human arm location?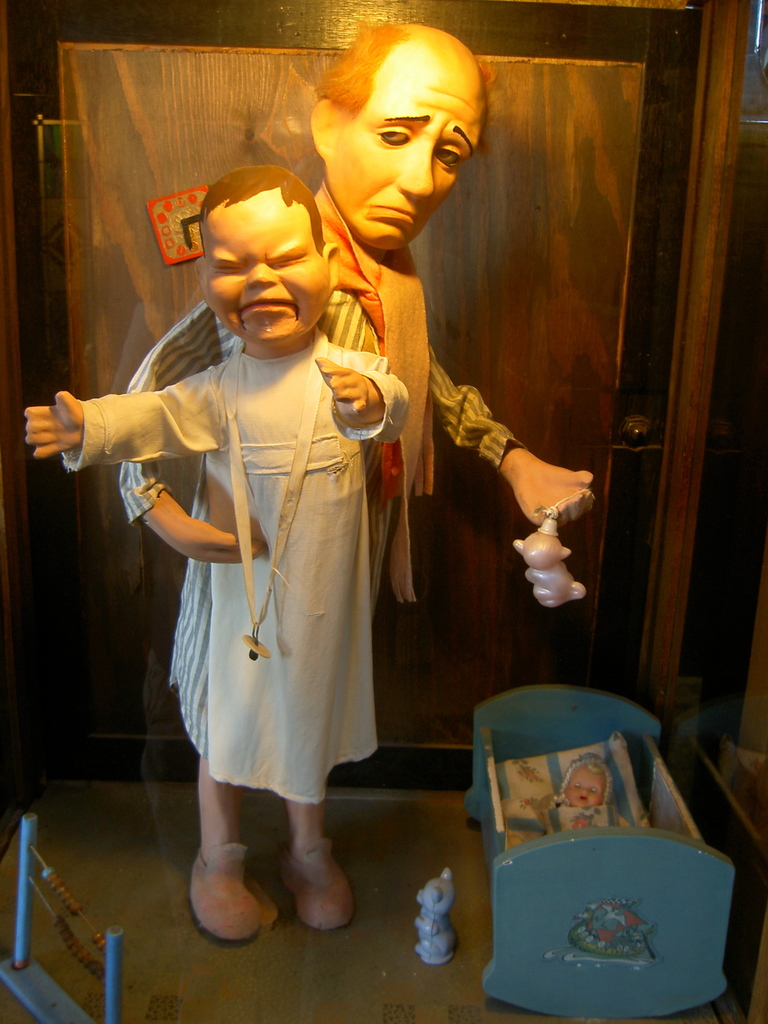
(x1=19, y1=385, x2=212, y2=469)
